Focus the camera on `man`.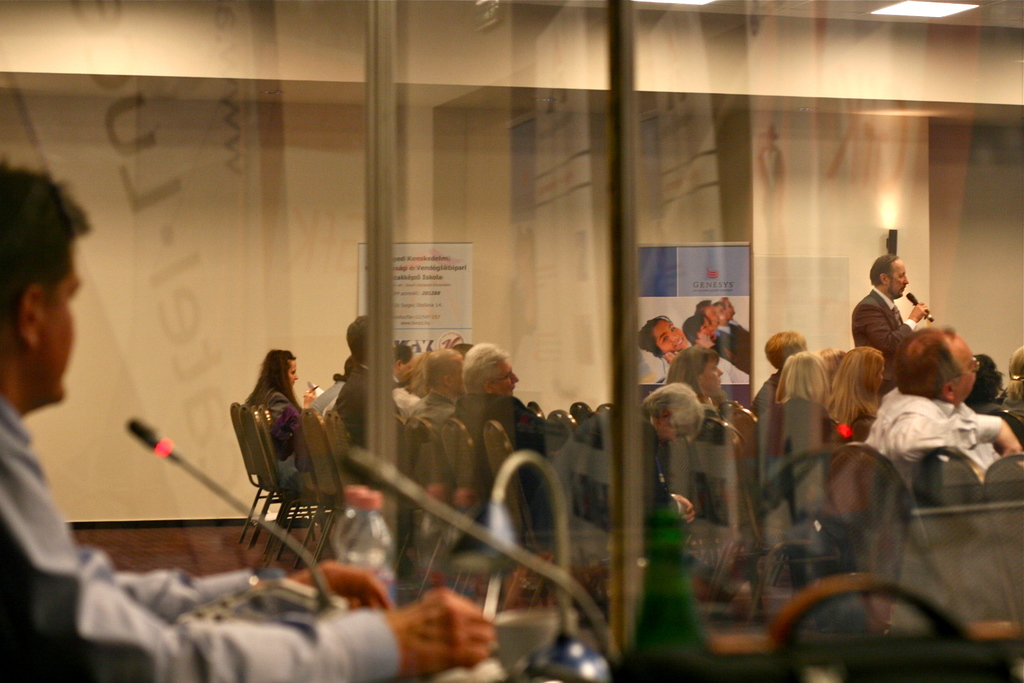
Focus region: pyautogui.locateOnScreen(863, 322, 1023, 488).
